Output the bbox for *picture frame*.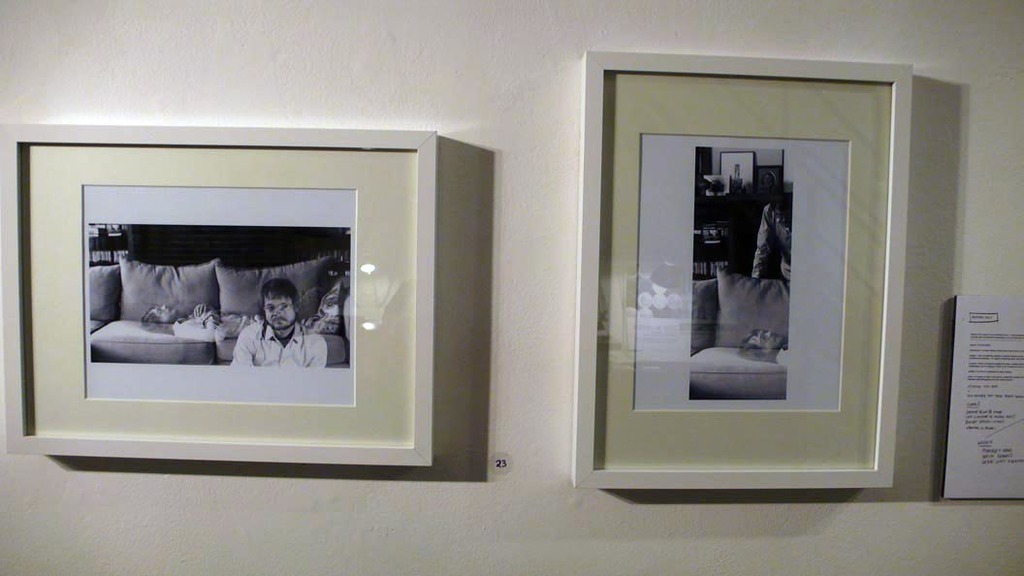
(x1=568, y1=47, x2=918, y2=494).
